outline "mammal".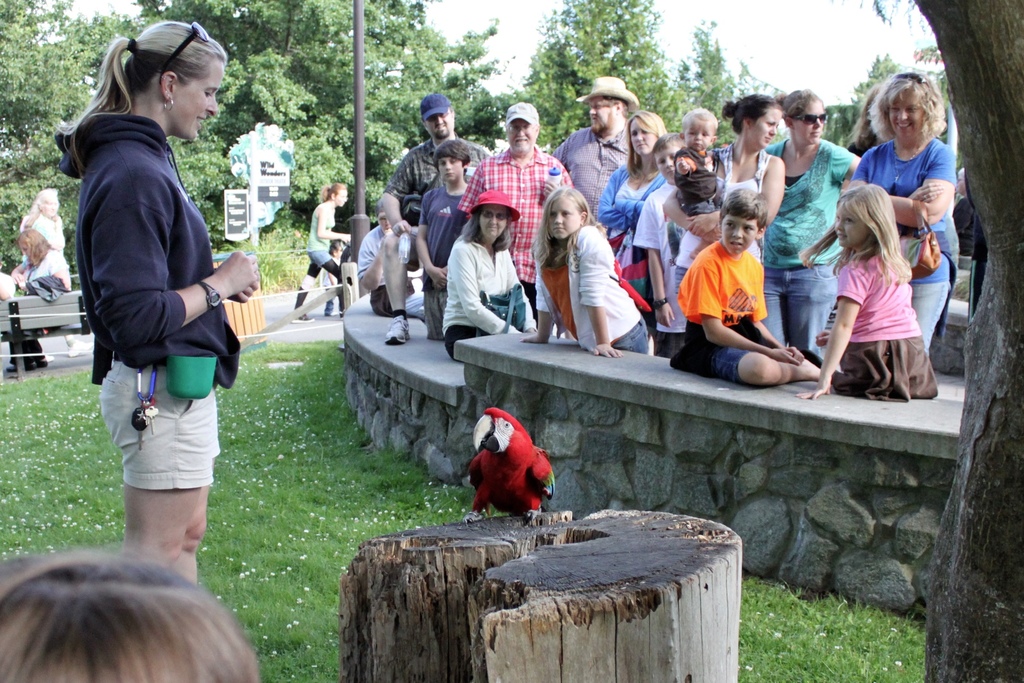
Outline: region(369, 193, 431, 325).
